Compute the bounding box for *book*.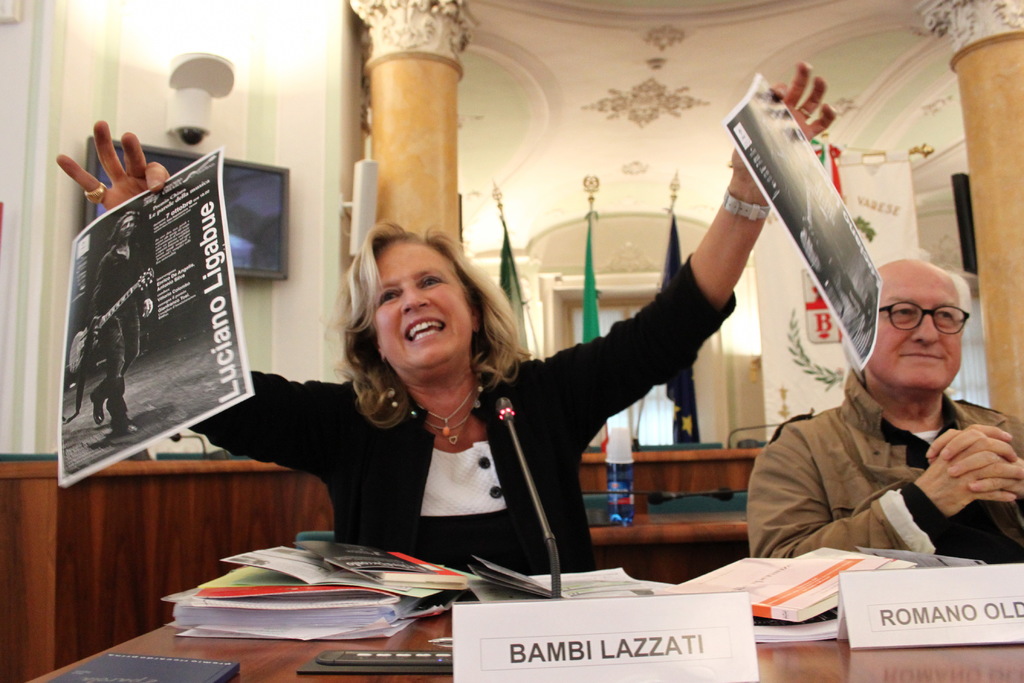
(653, 557, 917, 627).
